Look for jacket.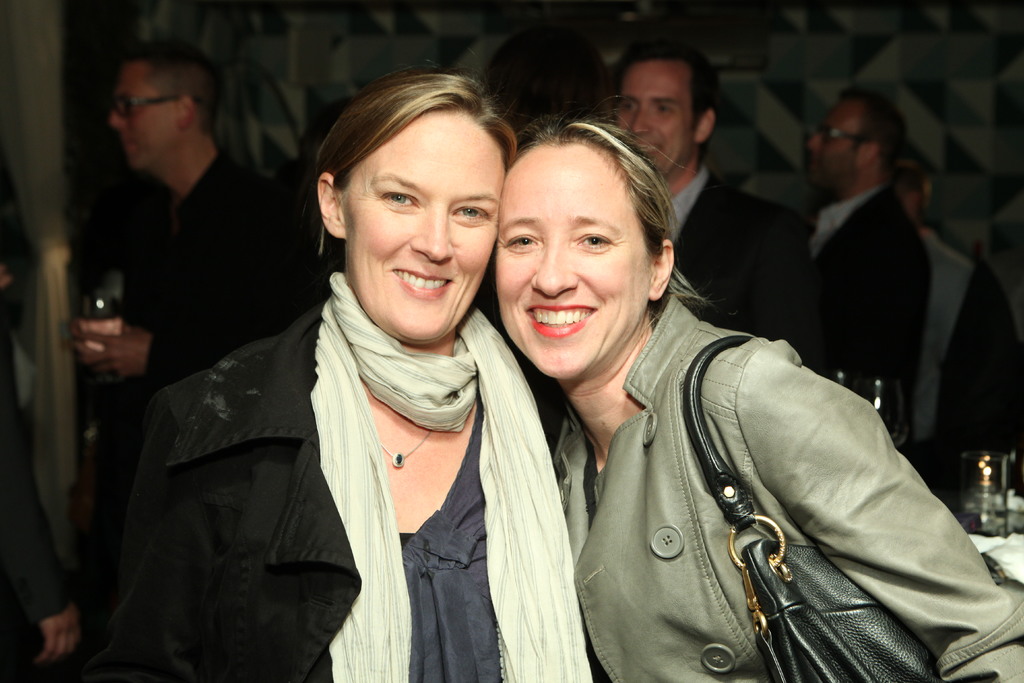
Found: {"left": 506, "top": 249, "right": 968, "bottom": 669}.
